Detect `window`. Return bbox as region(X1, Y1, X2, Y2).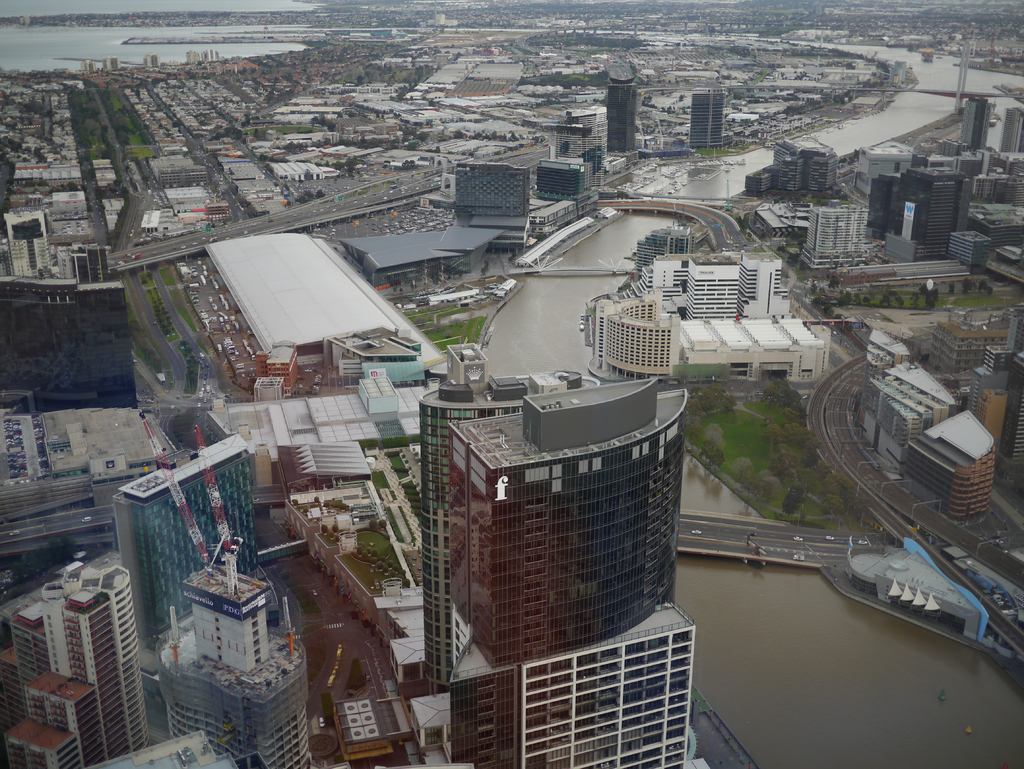
region(623, 676, 645, 695).
